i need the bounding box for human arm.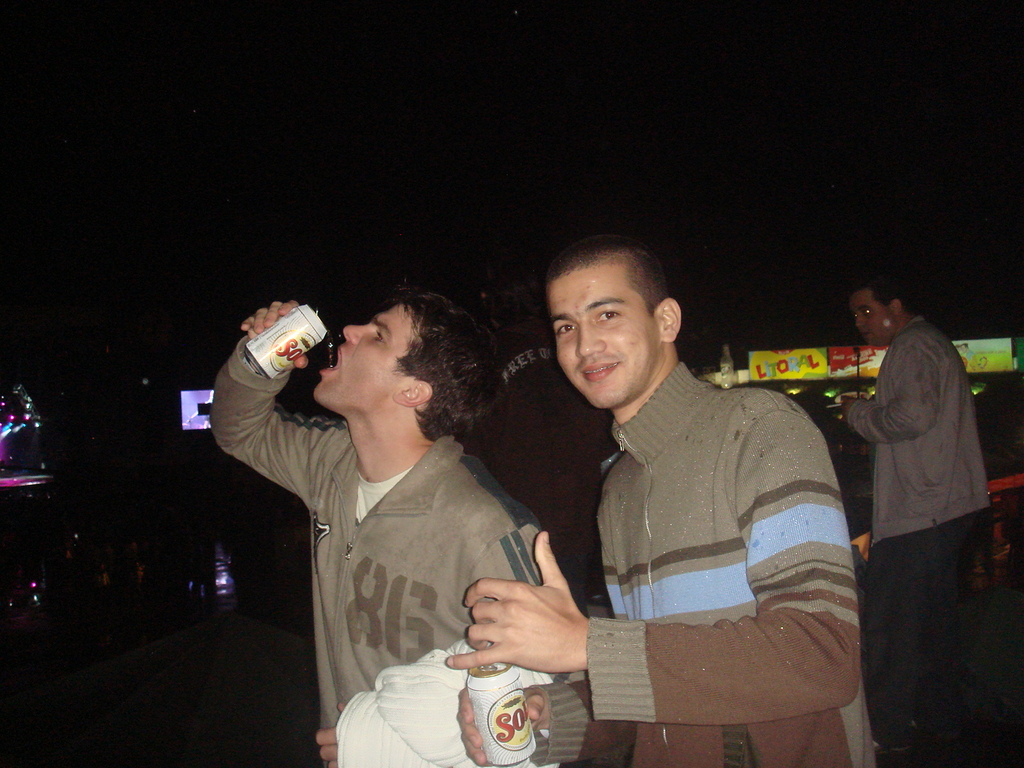
Here it is: bbox(837, 347, 946, 441).
